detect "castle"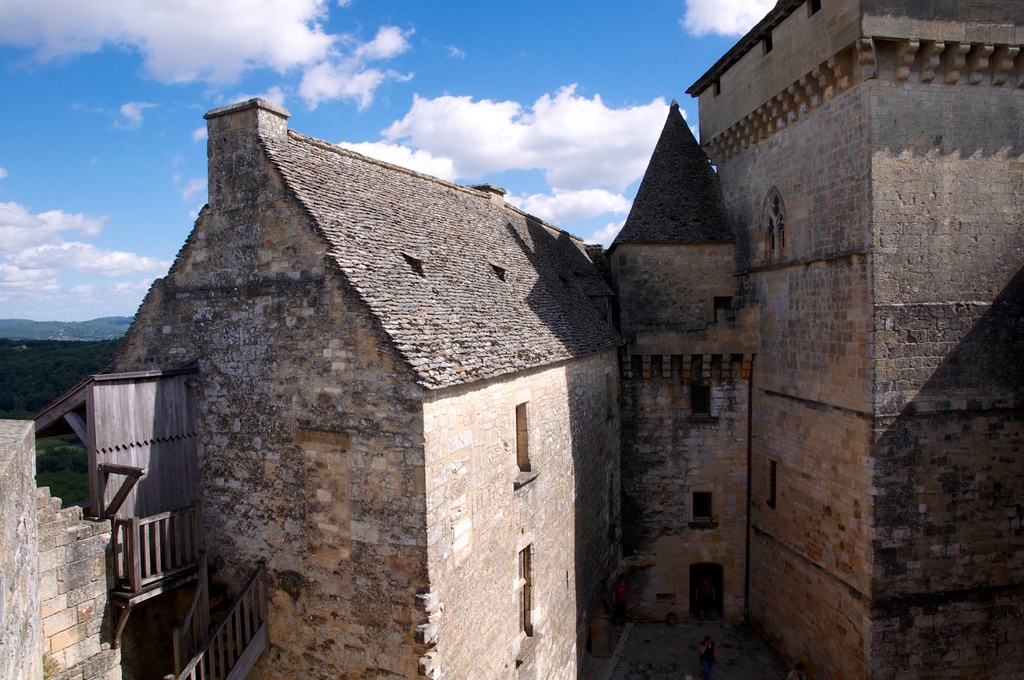
(x1=0, y1=0, x2=1023, y2=679)
